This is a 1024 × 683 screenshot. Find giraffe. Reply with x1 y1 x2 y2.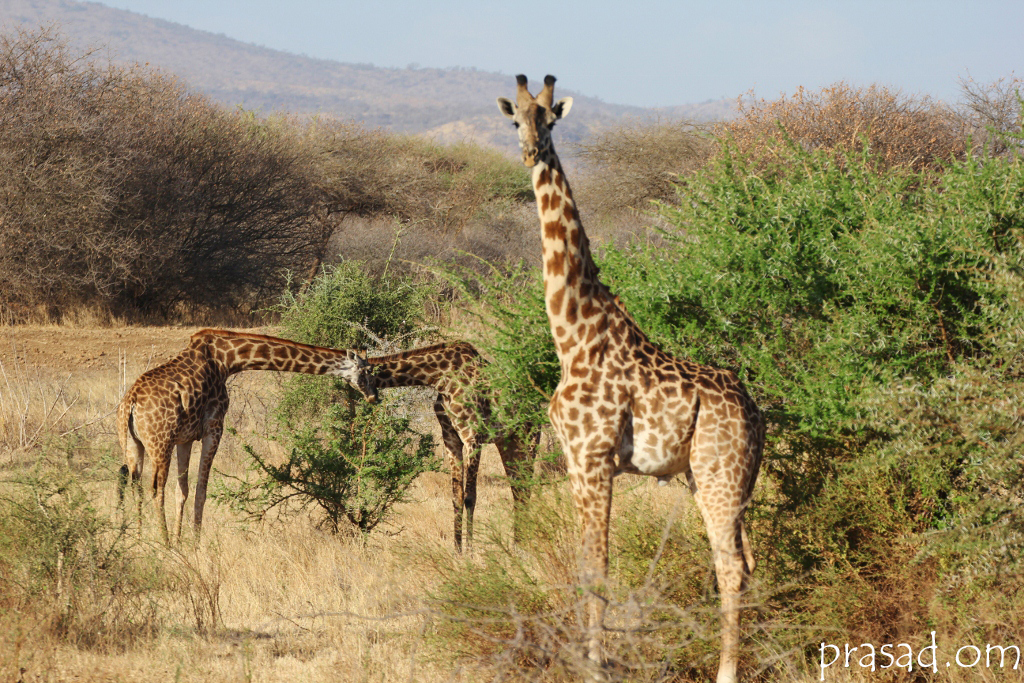
498 69 767 682.
